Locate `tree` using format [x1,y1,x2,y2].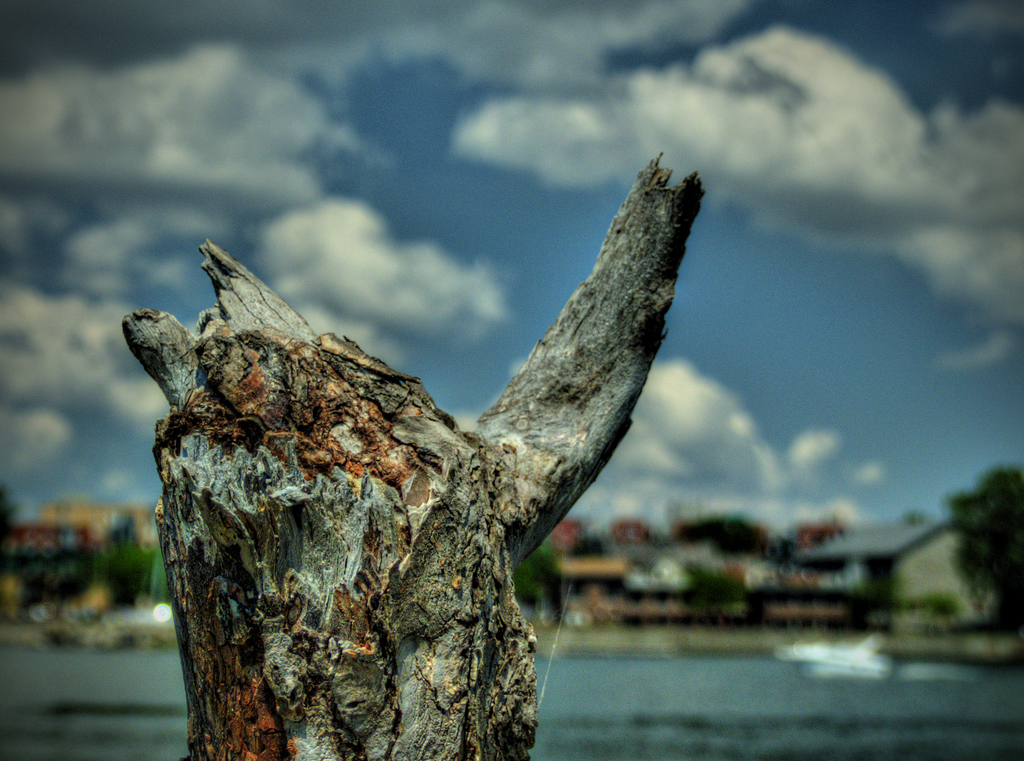
[937,465,1023,626].
